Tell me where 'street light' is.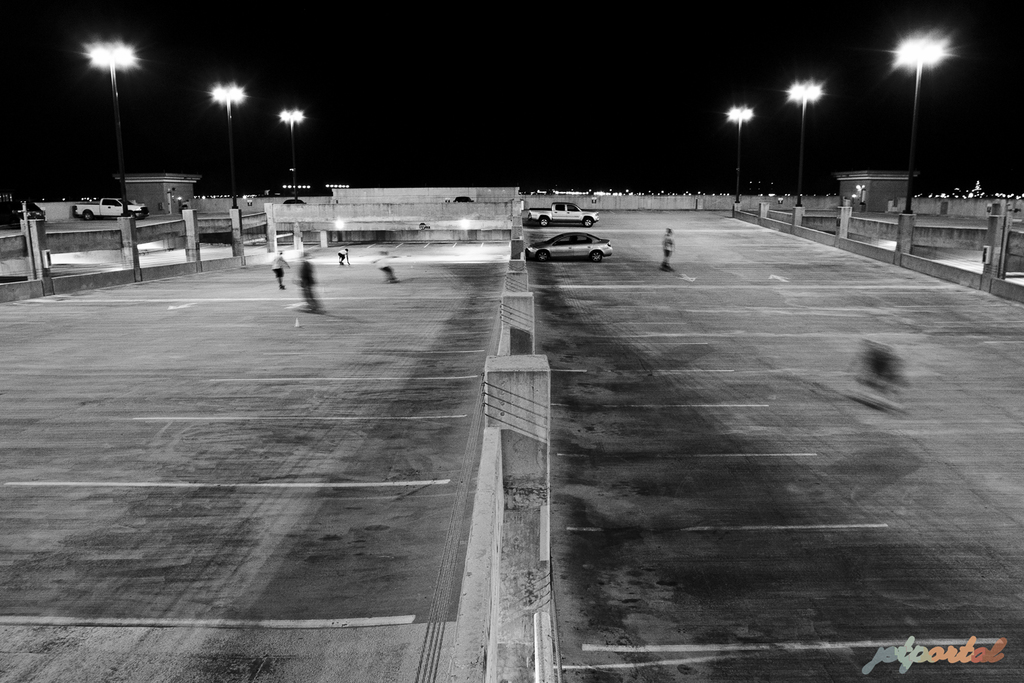
'street light' is at rect(726, 106, 756, 206).
